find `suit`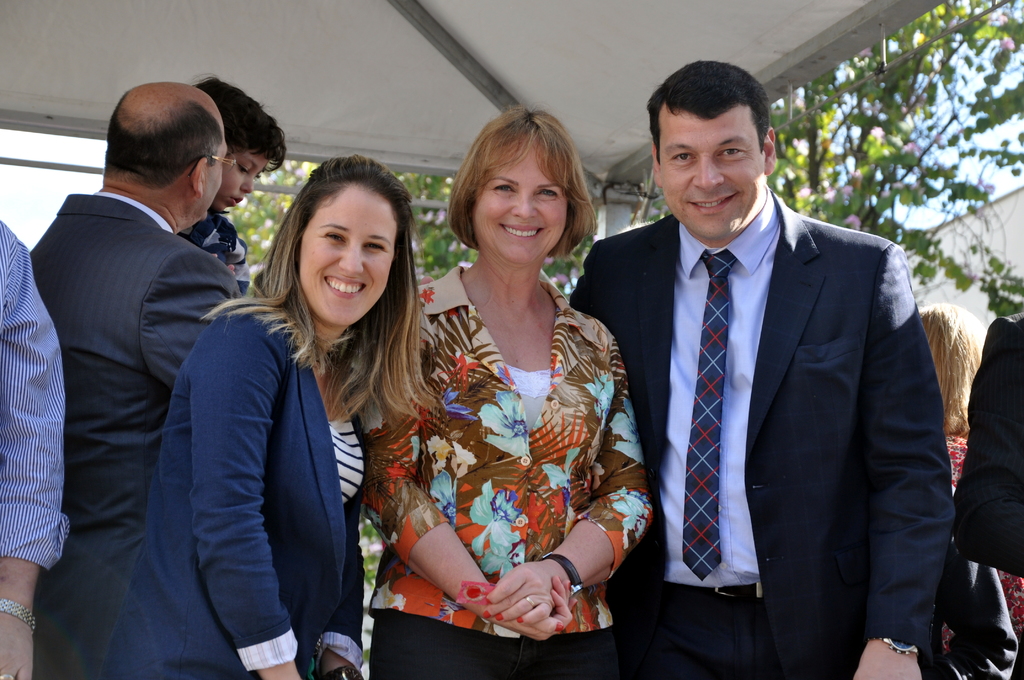
<region>25, 188, 252, 679</region>
